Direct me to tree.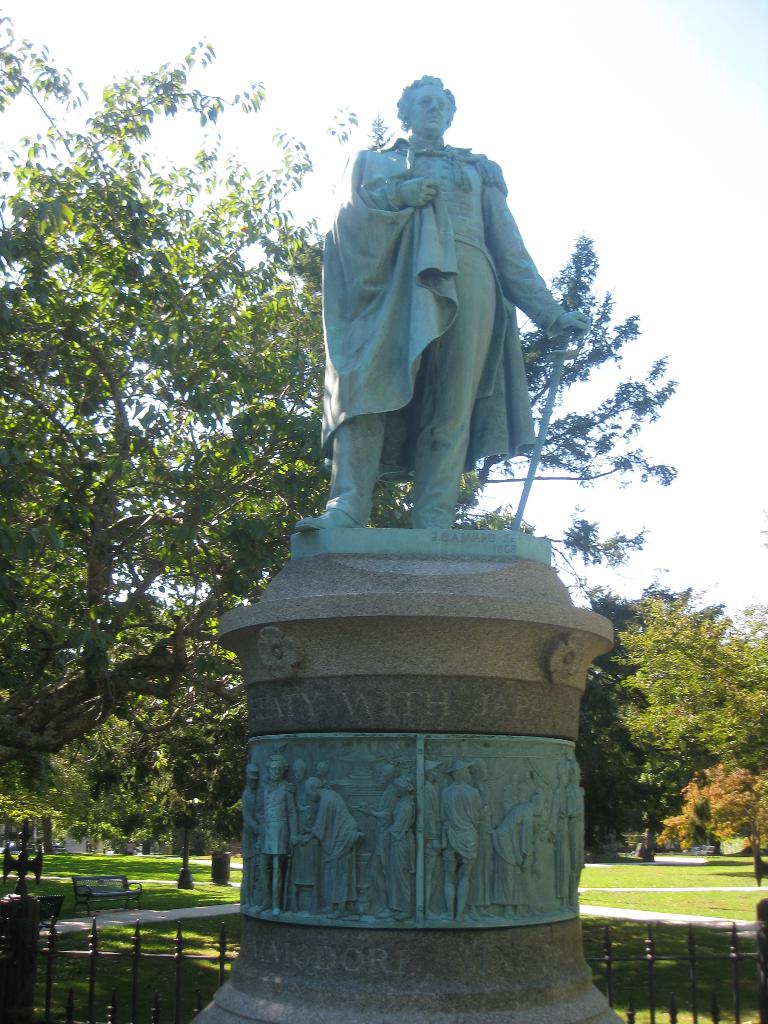
Direction: (left=0, top=597, right=216, bottom=874).
